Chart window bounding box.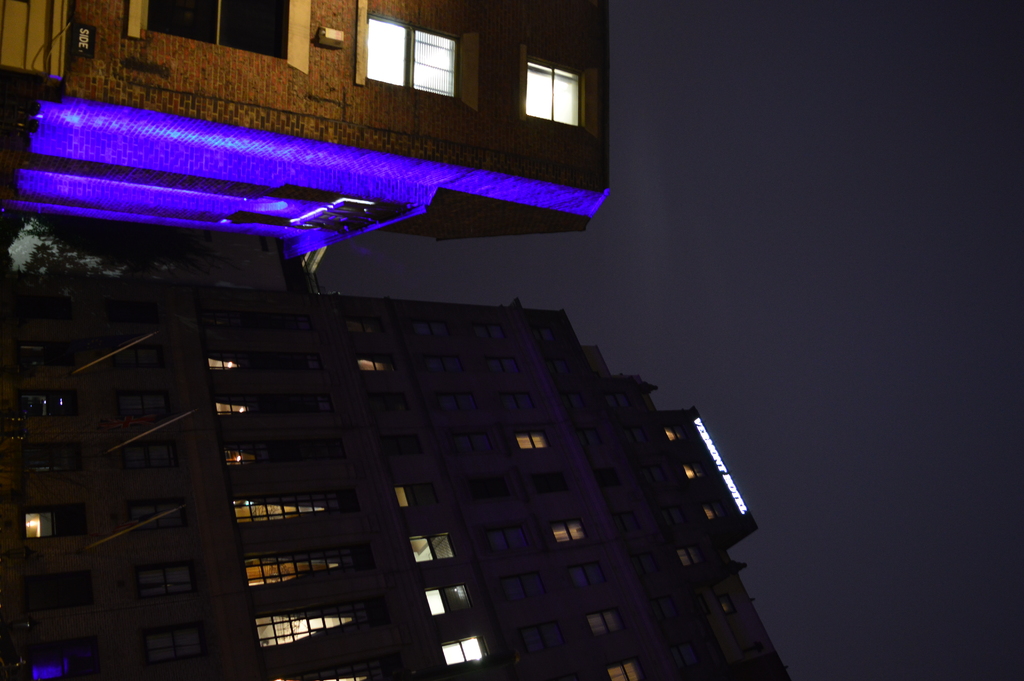
Charted: 393 482 410 511.
